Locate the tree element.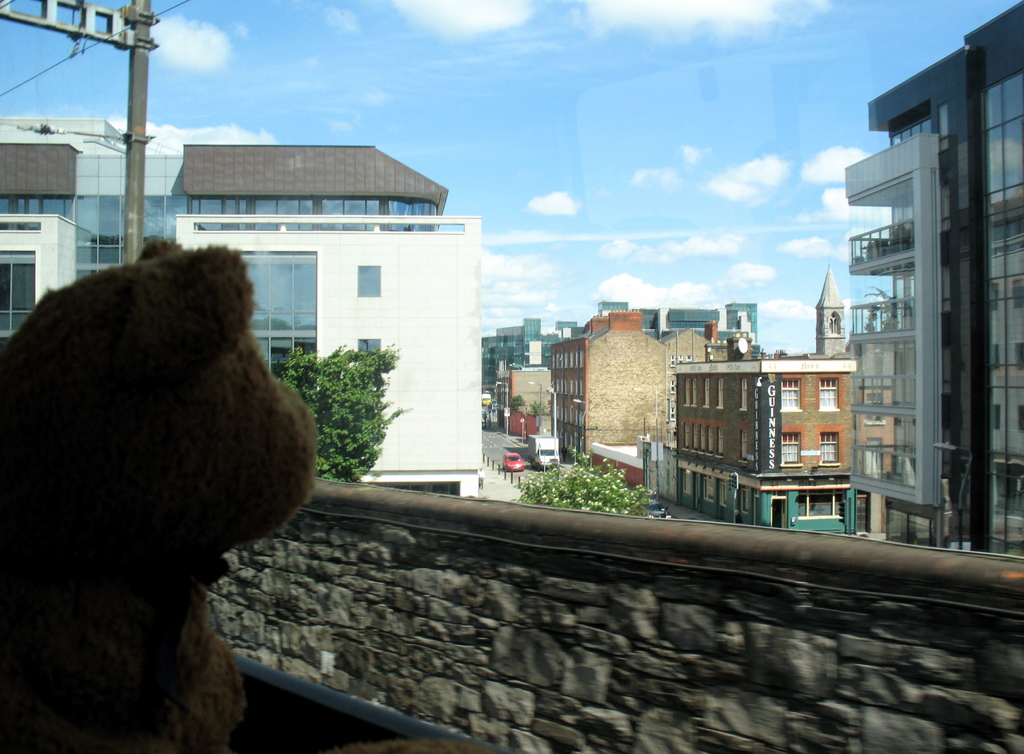
Element bbox: locate(511, 390, 529, 408).
